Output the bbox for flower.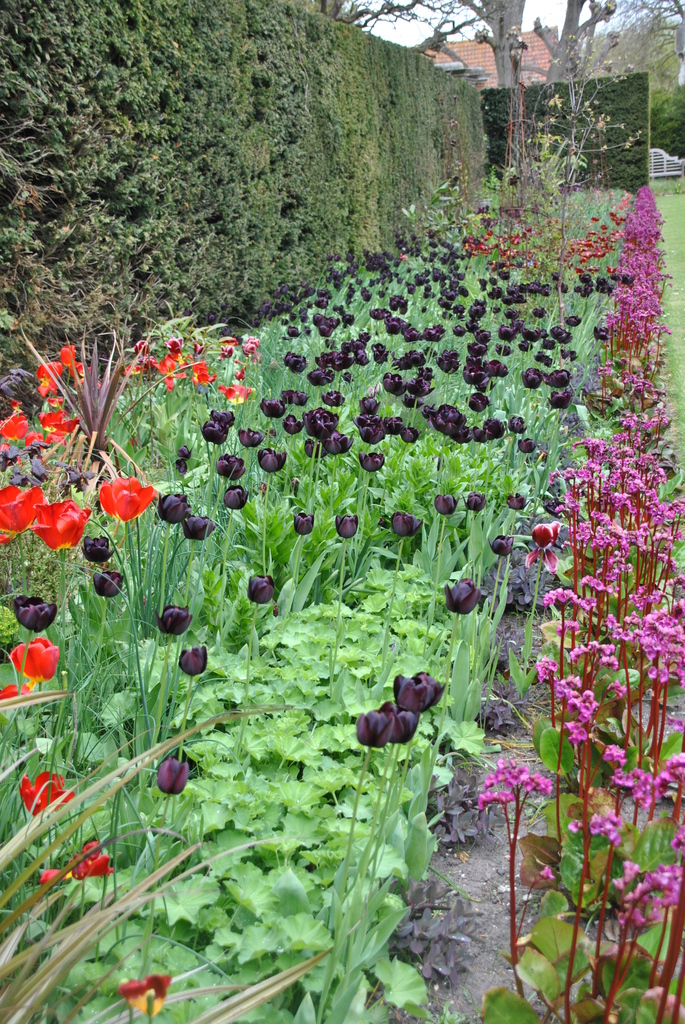
438, 580, 478, 618.
